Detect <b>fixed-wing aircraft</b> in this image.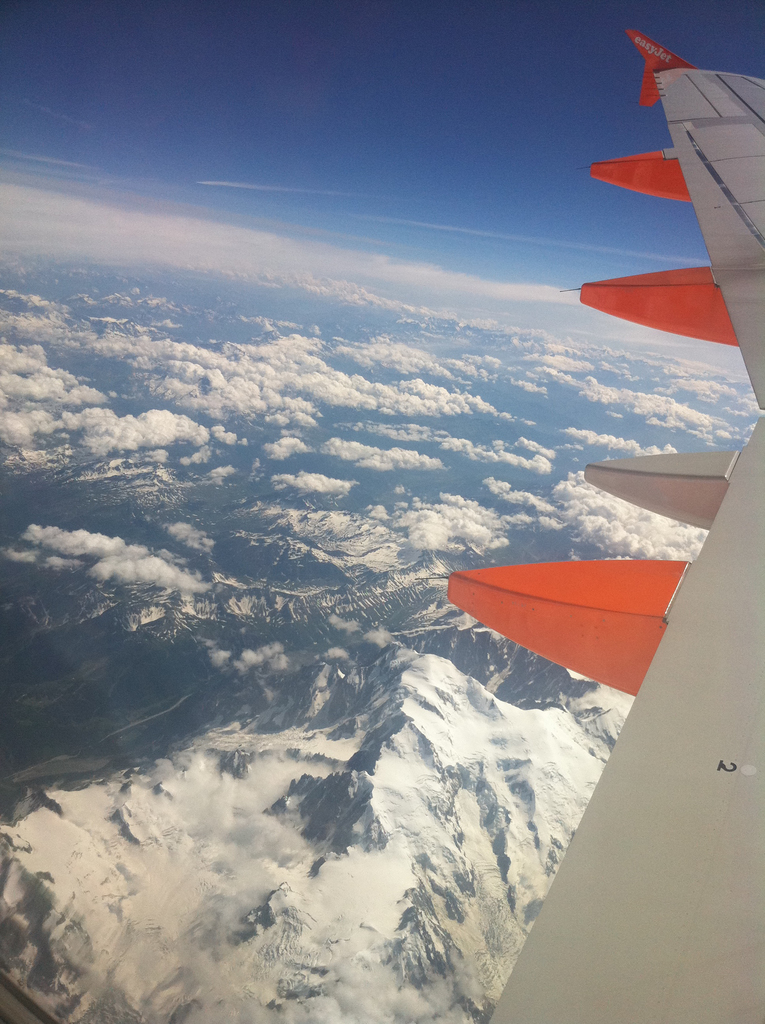
Detection: {"x1": 442, "y1": 24, "x2": 764, "y2": 1023}.
